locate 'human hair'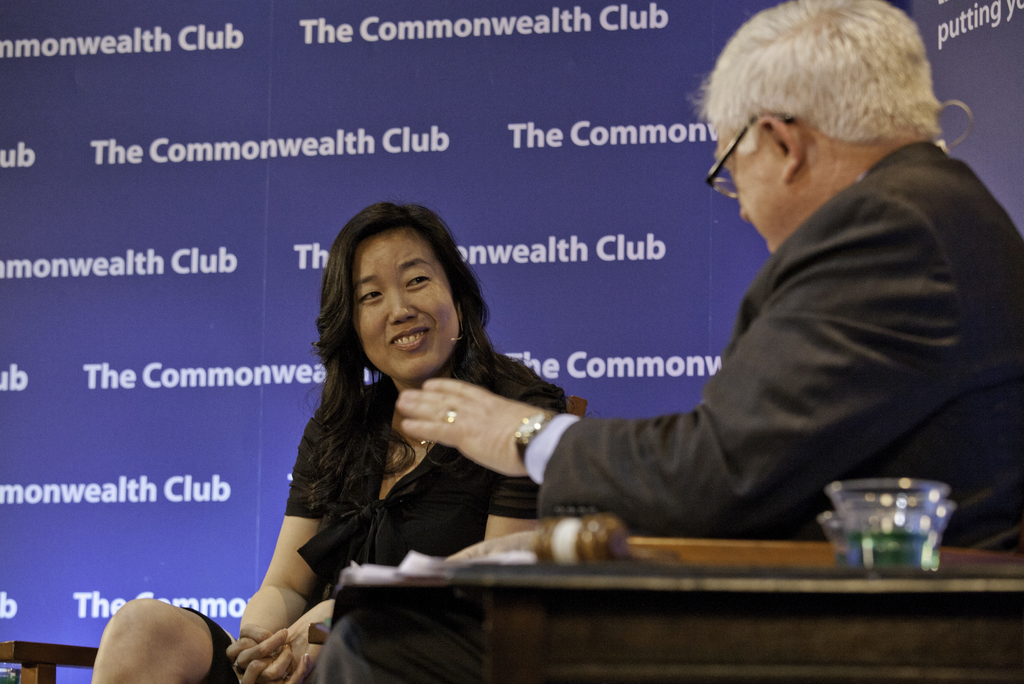
Rect(716, 5, 920, 194)
